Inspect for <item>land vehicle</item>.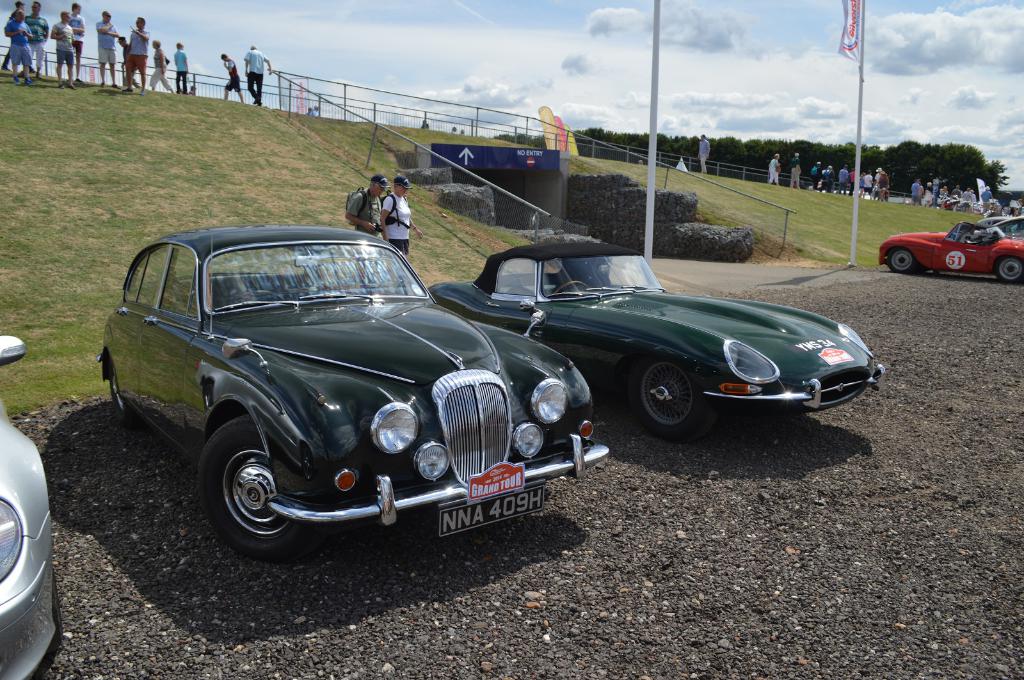
Inspection: pyautogui.locateOnScreen(899, 202, 1019, 275).
